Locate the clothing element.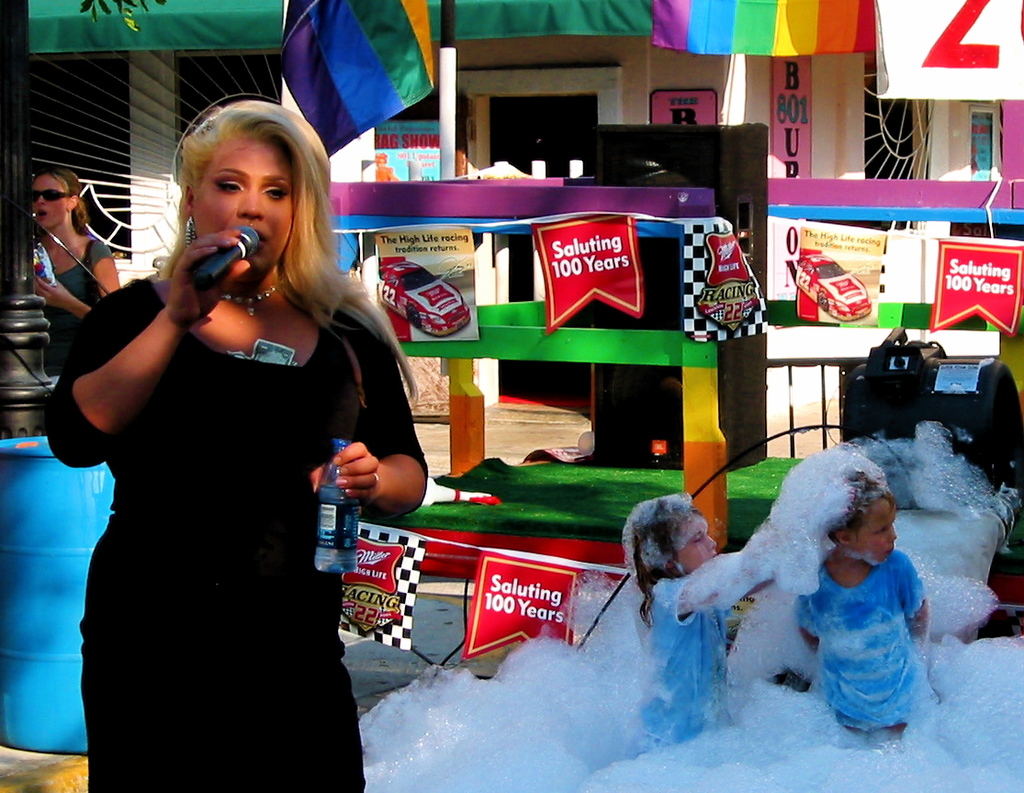
Element bbox: bbox(42, 275, 428, 792).
